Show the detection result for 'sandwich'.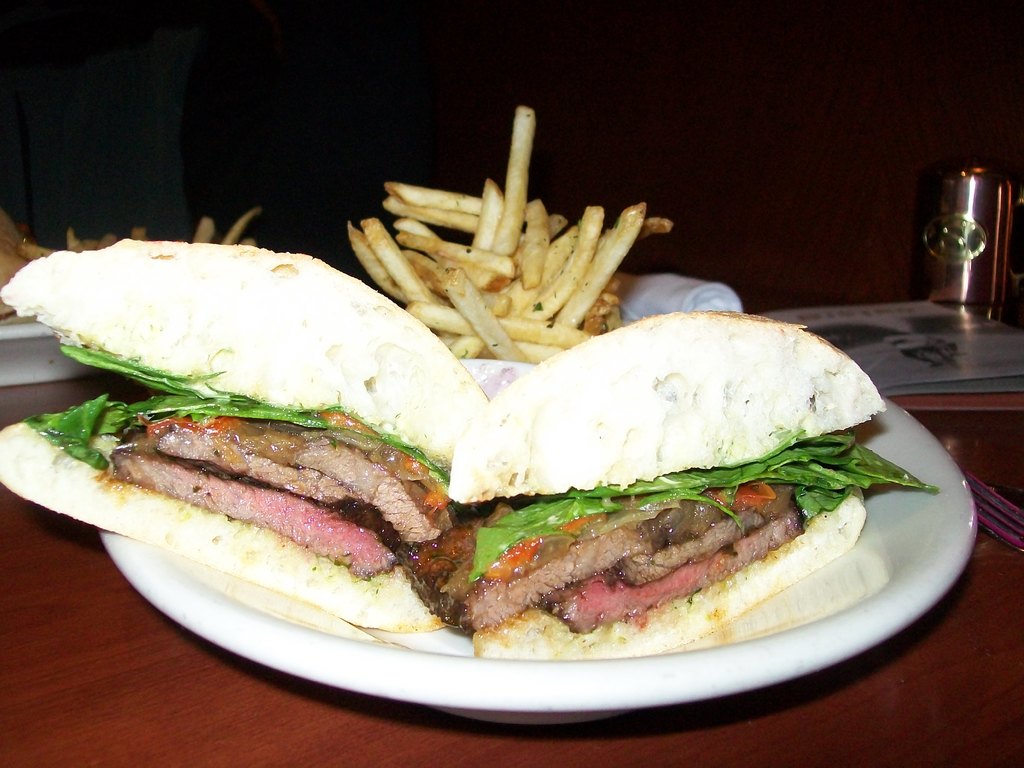
bbox=(0, 236, 492, 634).
